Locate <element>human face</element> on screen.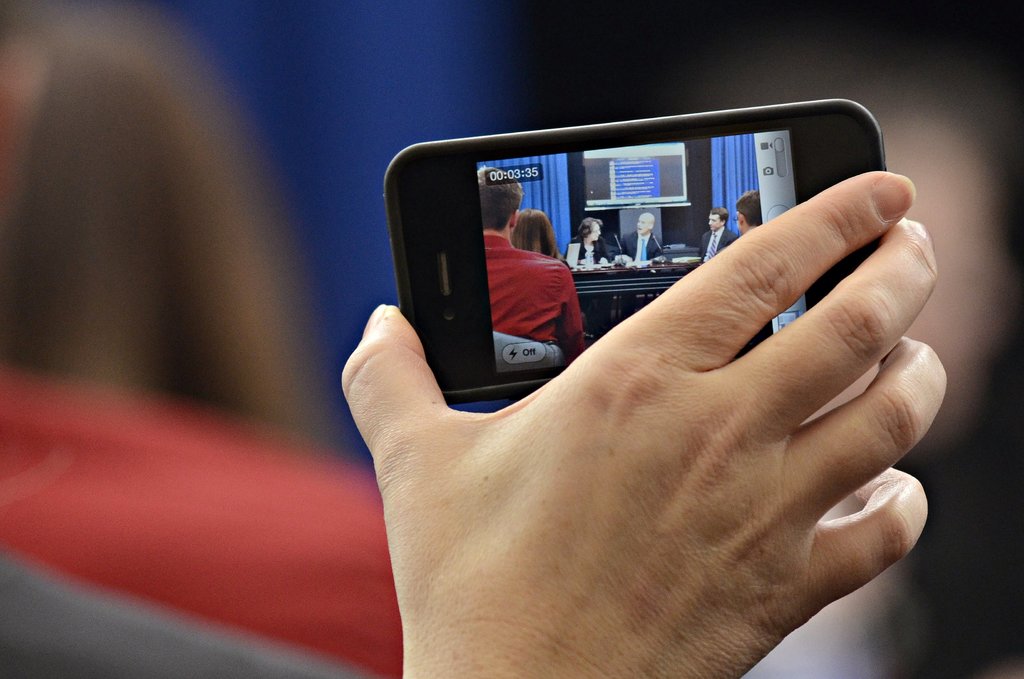
On screen at bbox=(706, 212, 723, 231).
